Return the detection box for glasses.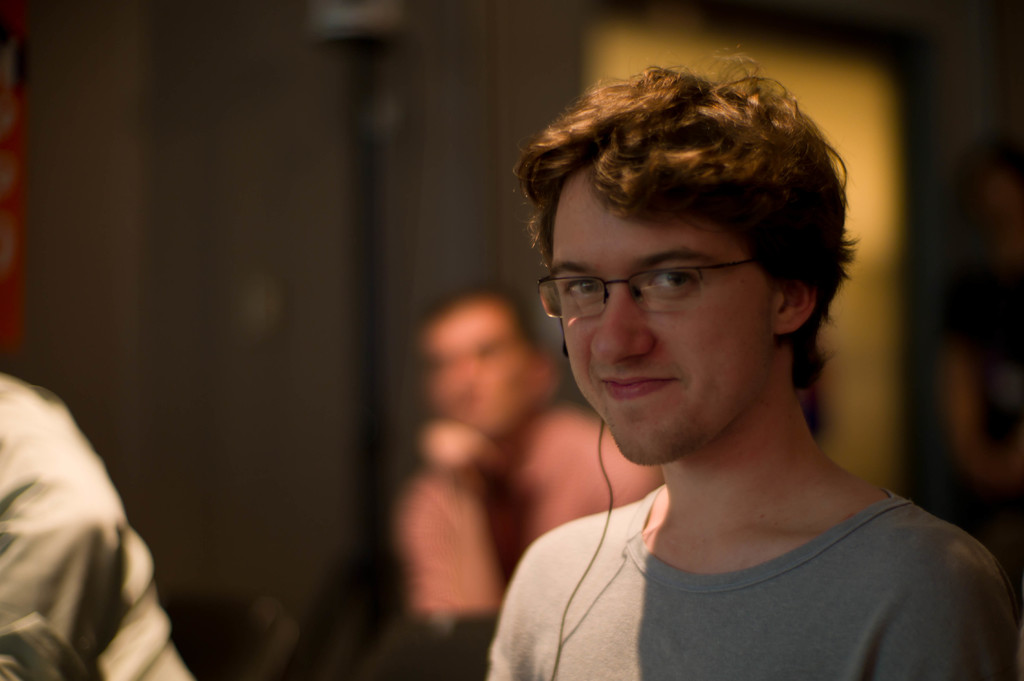
x1=541 y1=248 x2=784 y2=329.
